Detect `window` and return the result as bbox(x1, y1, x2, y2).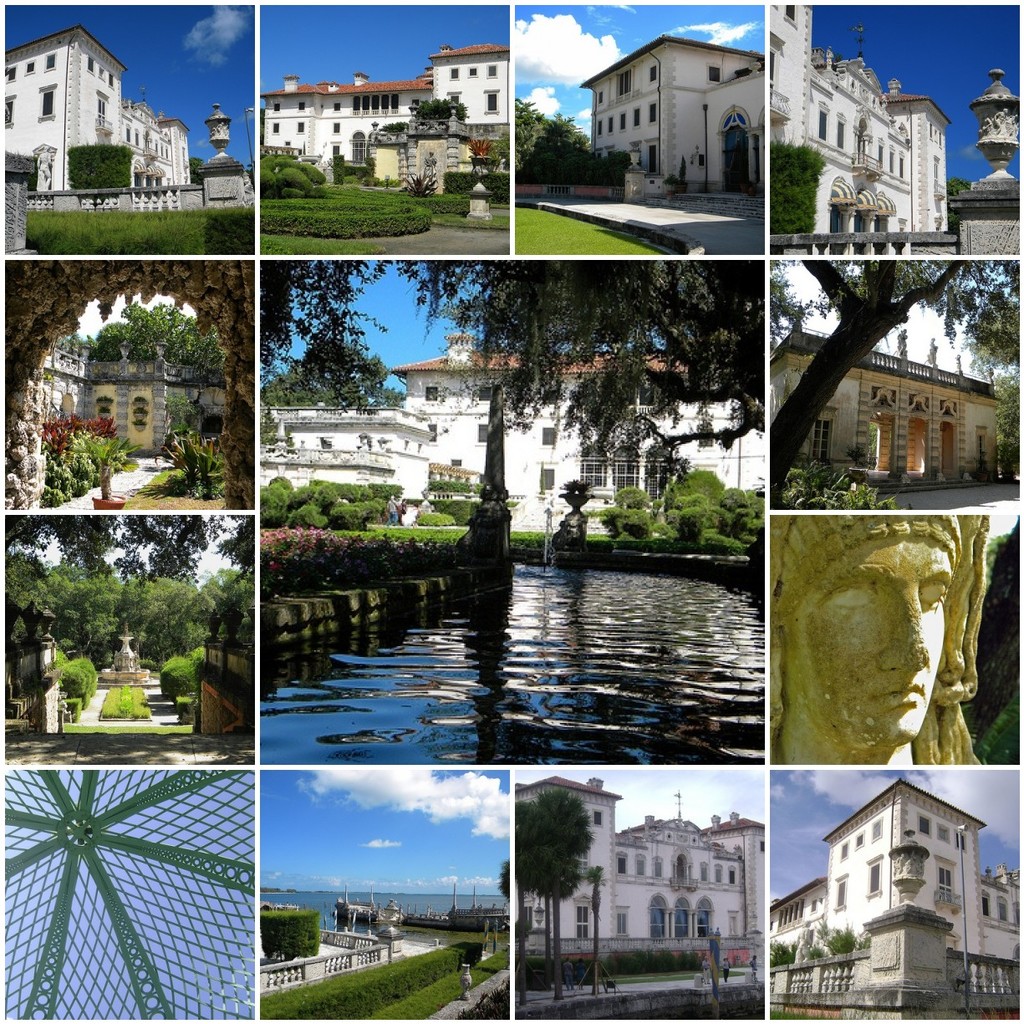
bbox(545, 426, 553, 445).
